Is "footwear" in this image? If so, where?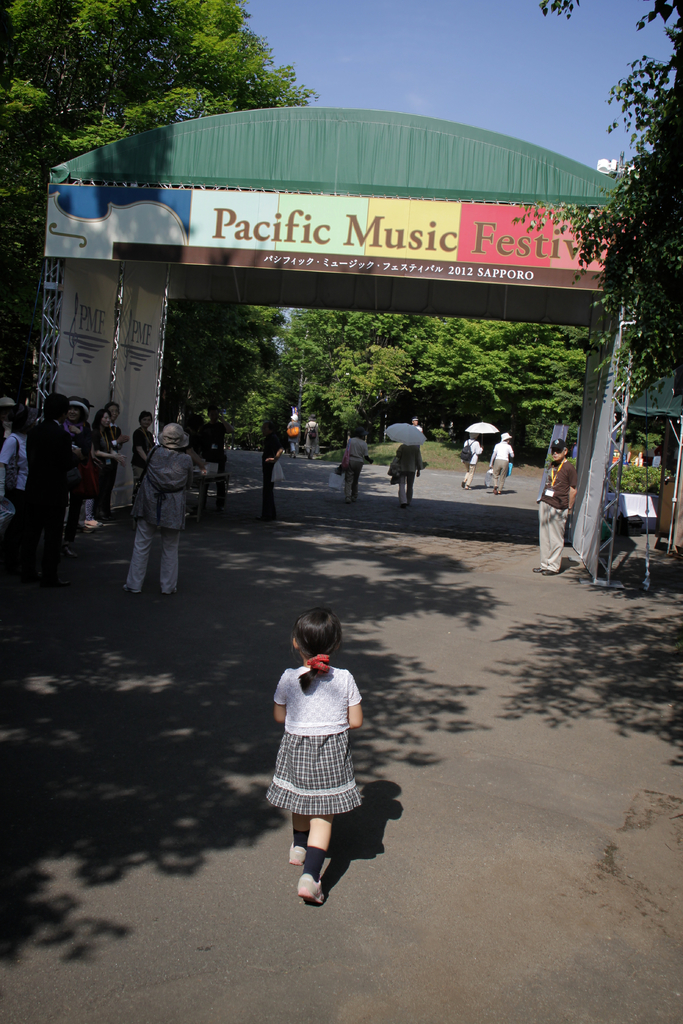
Yes, at (537, 564, 554, 578).
